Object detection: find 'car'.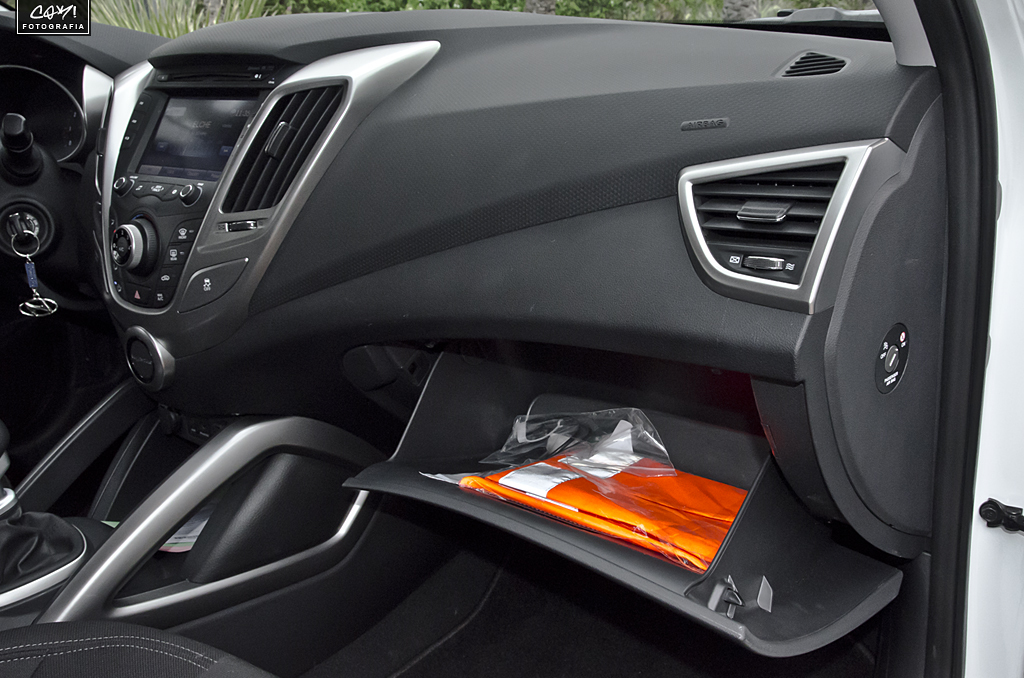
(left=0, top=0, right=1023, bottom=677).
